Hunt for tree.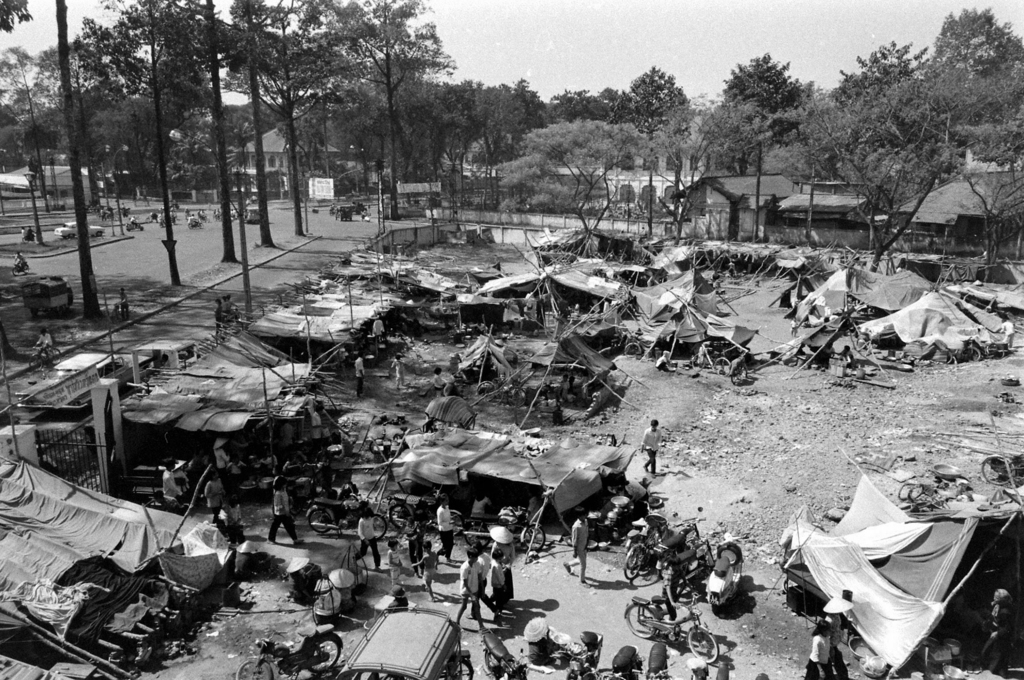
Hunted down at x1=831 y1=41 x2=982 y2=262.
